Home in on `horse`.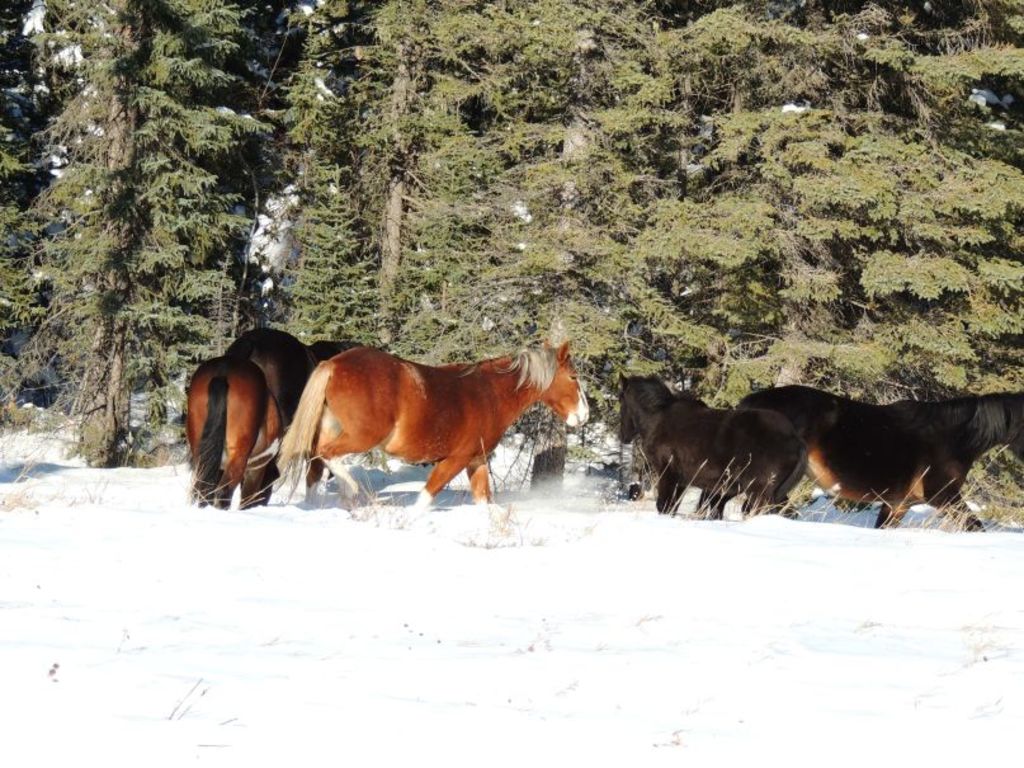
Homed in at [left=613, top=371, right=813, bottom=518].
